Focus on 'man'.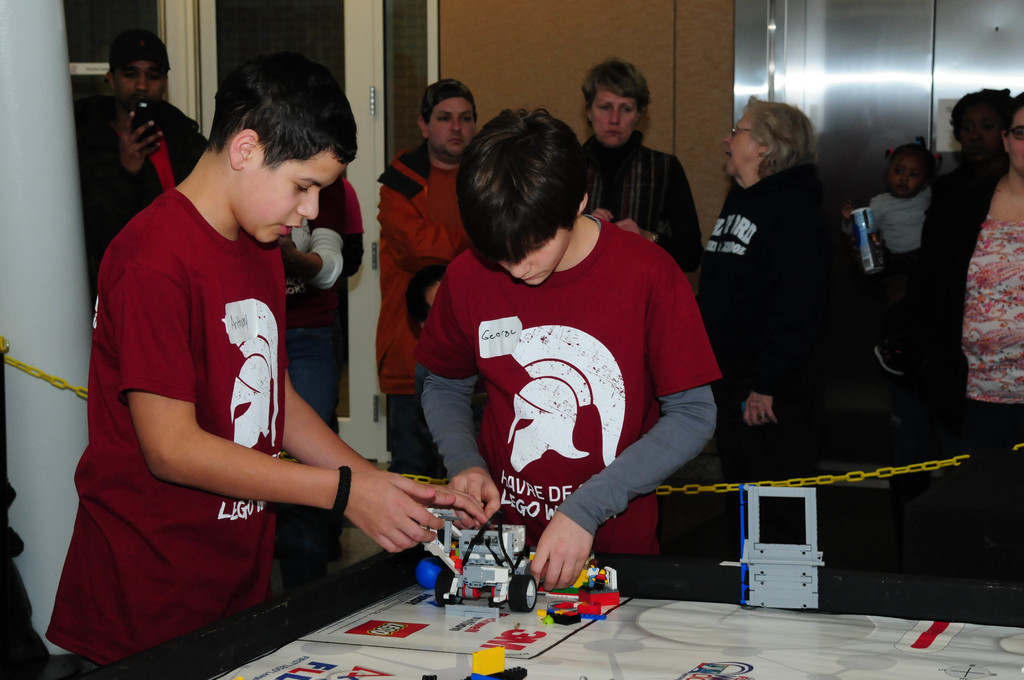
Focused at box(412, 108, 721, 595).
